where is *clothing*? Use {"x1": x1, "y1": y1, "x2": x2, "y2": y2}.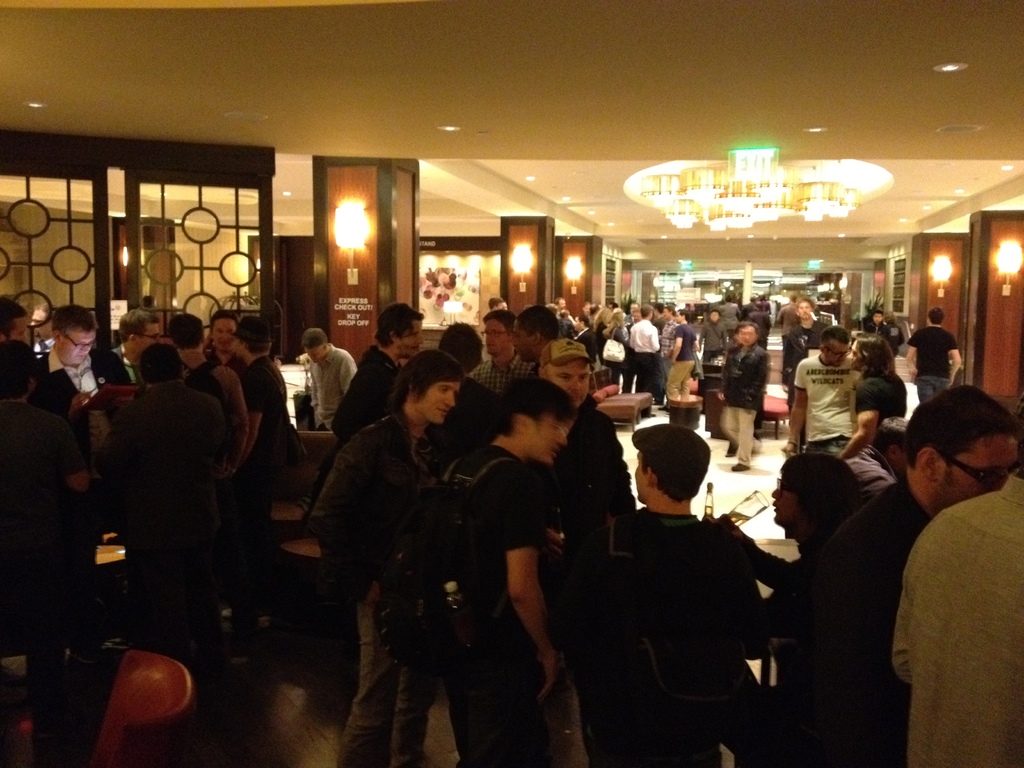
{"x1": 577, "y1": 451, "x2": 790, "y2": 756}.
